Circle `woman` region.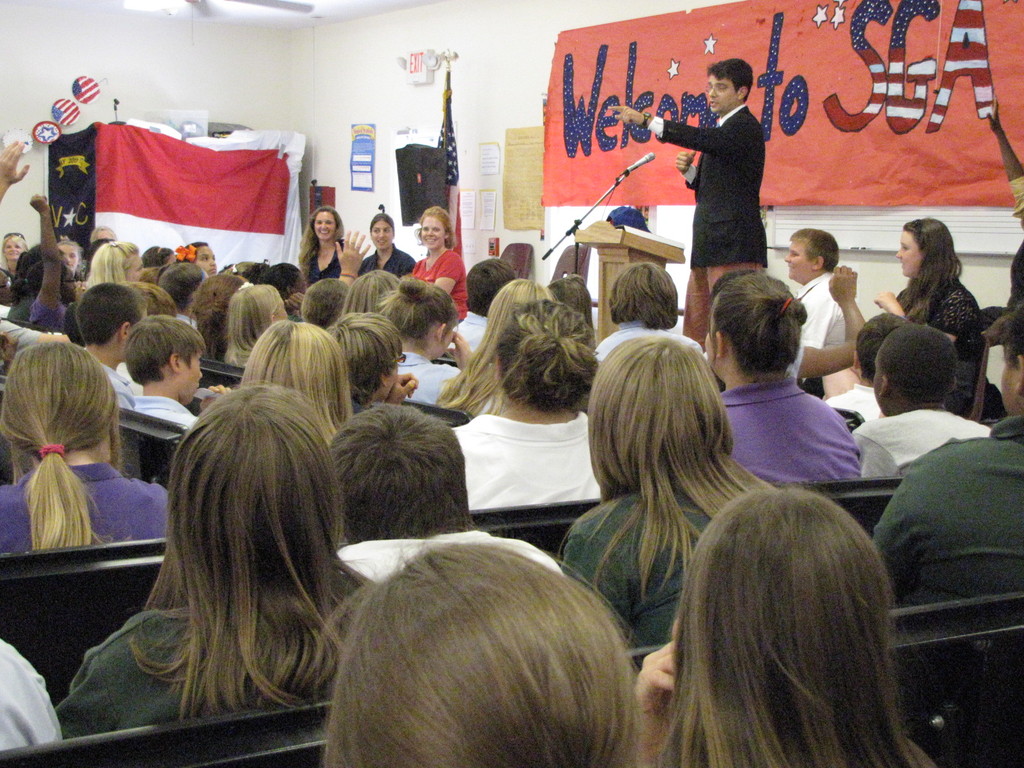
Region: {"x1": 411, "y1": 207, "x2": 468, "y2": 332}.
